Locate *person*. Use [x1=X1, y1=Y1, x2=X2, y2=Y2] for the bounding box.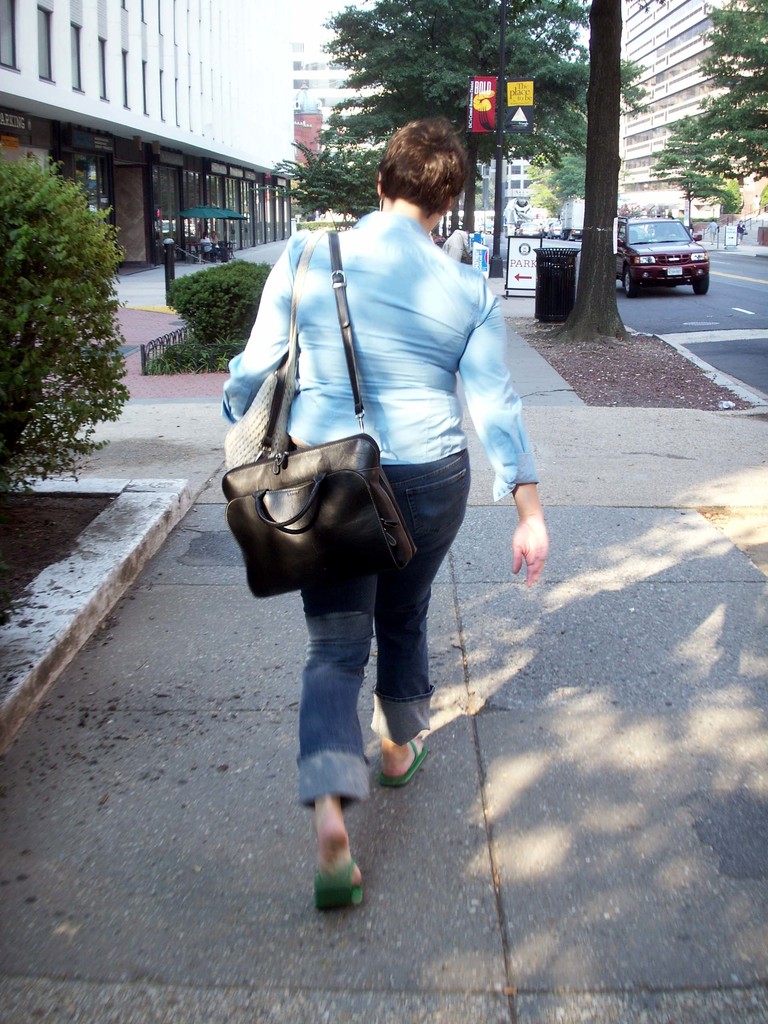
[x1=222, y1=109, x2=535, y2=723].
